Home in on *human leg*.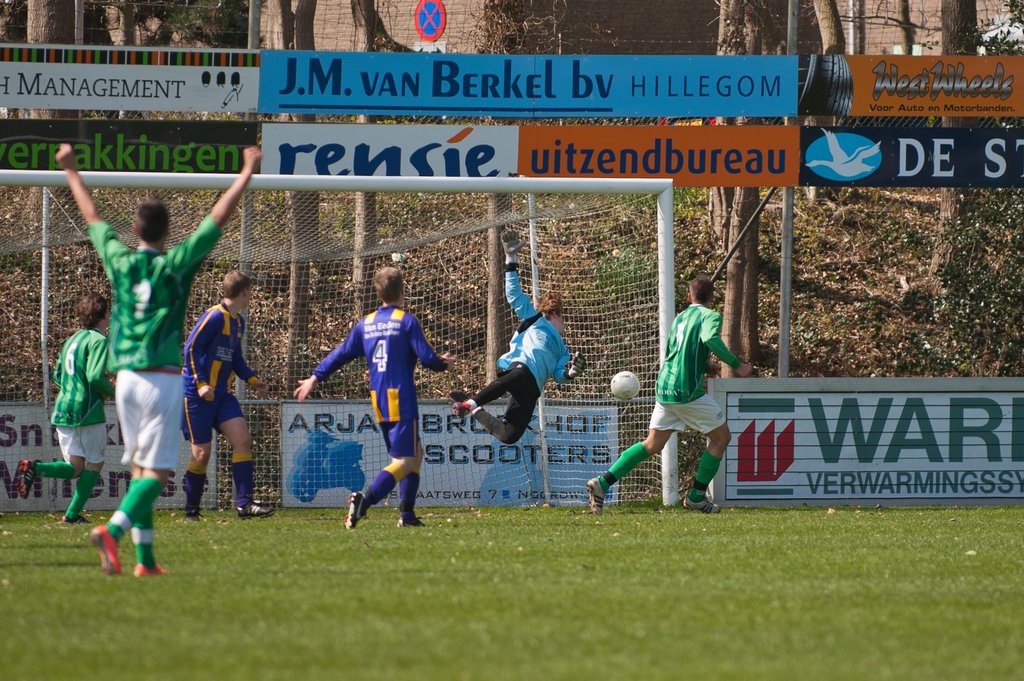
Homed in at 451,376,511,417.
